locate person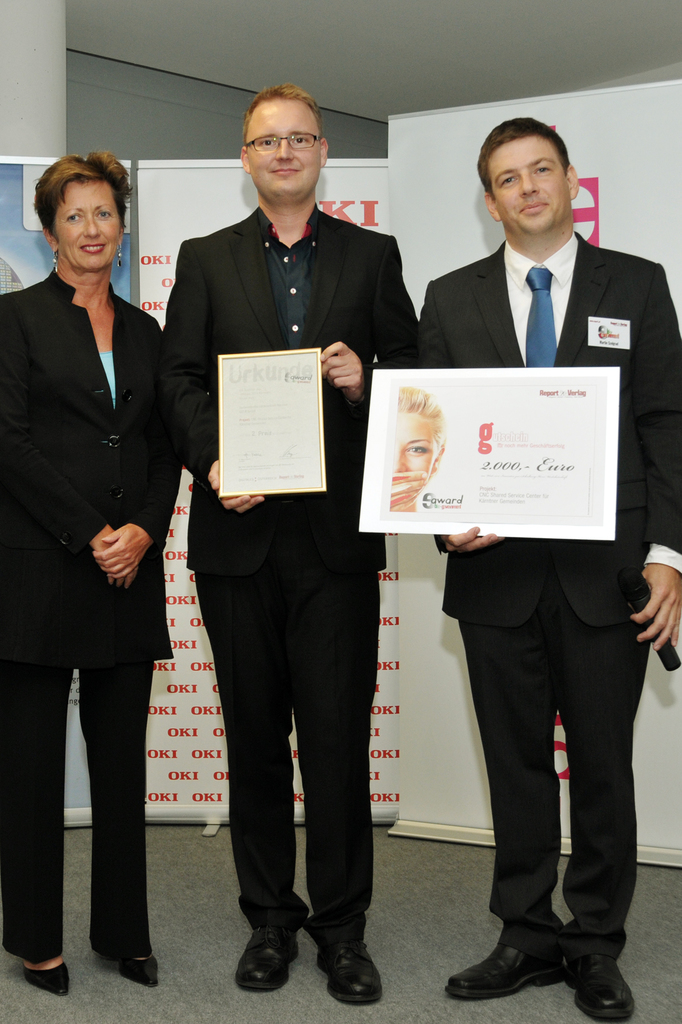
<bbox>0, 152, 191, 1009</bbox>
